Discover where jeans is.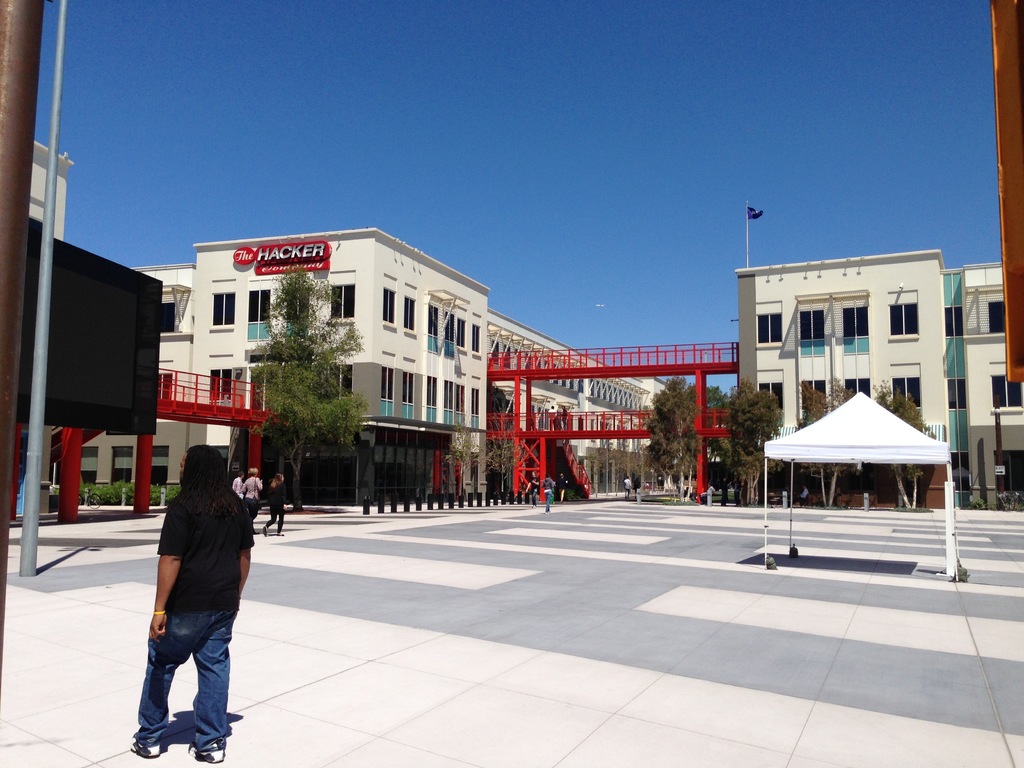
Discovered at select_region(131, 614, 224, 758).
